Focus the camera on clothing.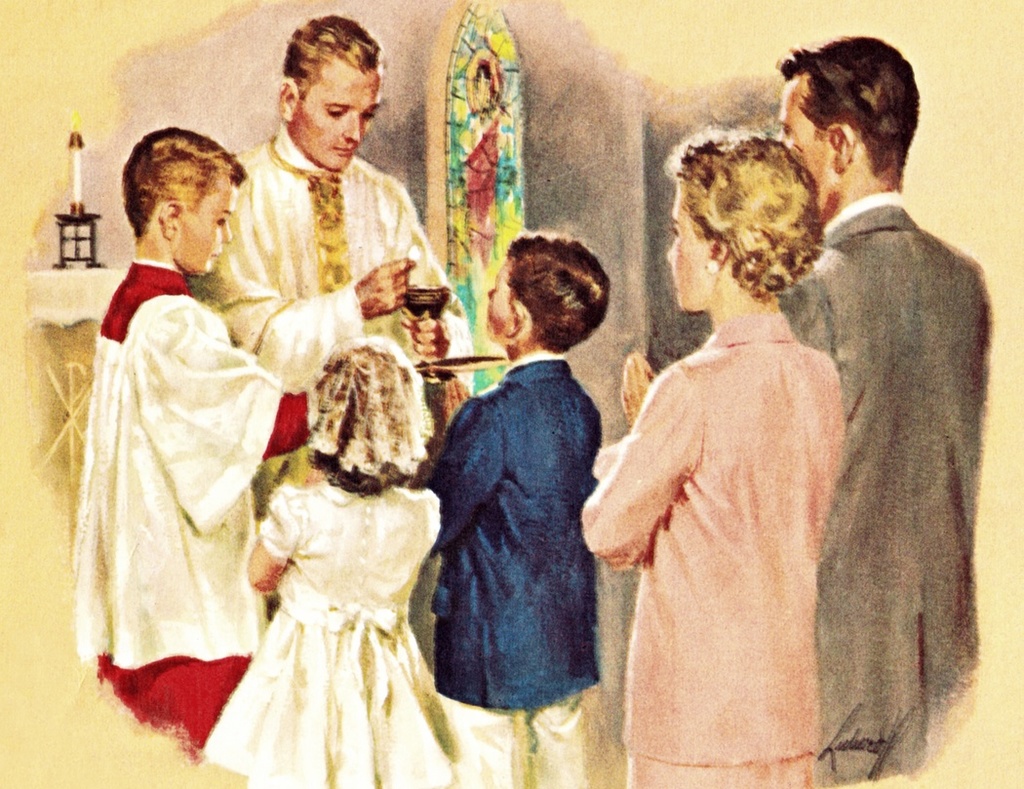
Focus region: locate(768, 190, 998, 788).
